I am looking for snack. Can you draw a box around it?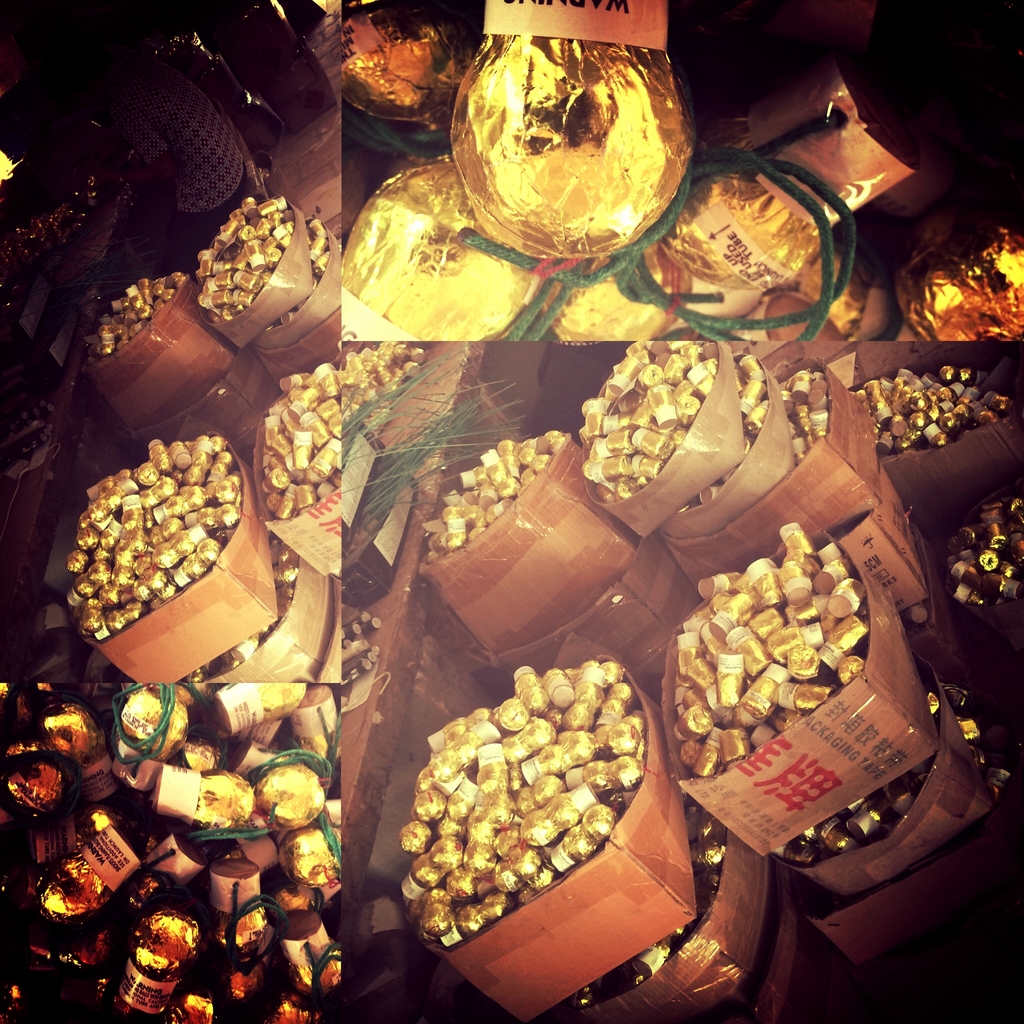
Sure, the bounding box is <box>565,351,694,503</box>.
